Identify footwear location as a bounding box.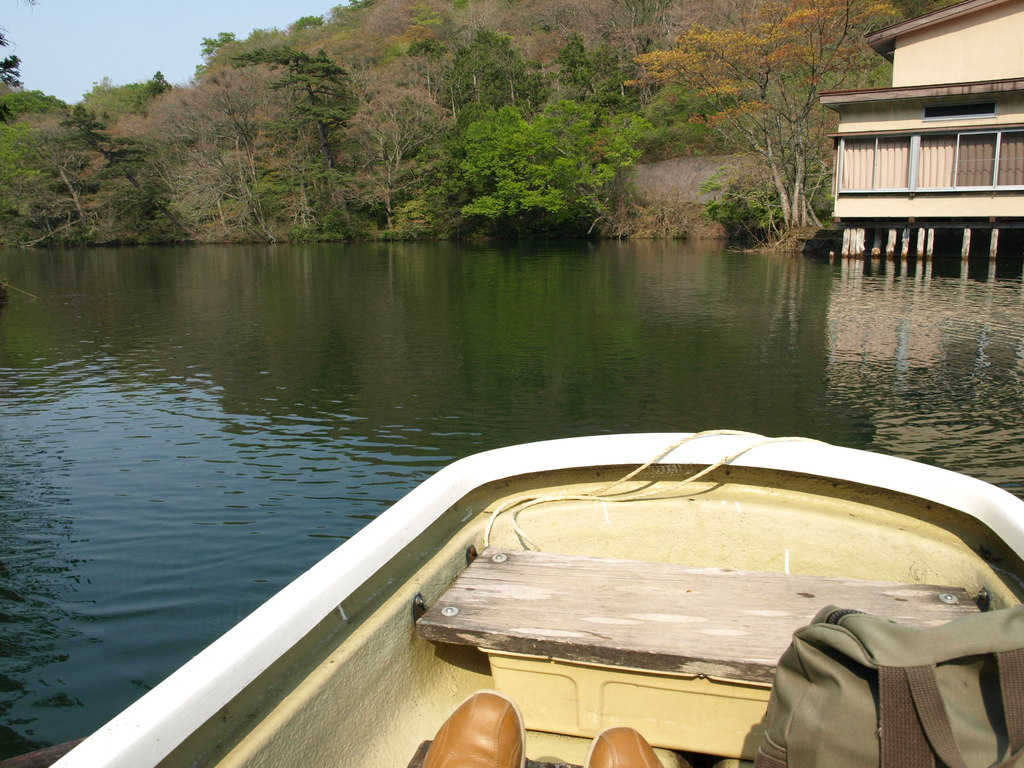
[585,726,664,767].
